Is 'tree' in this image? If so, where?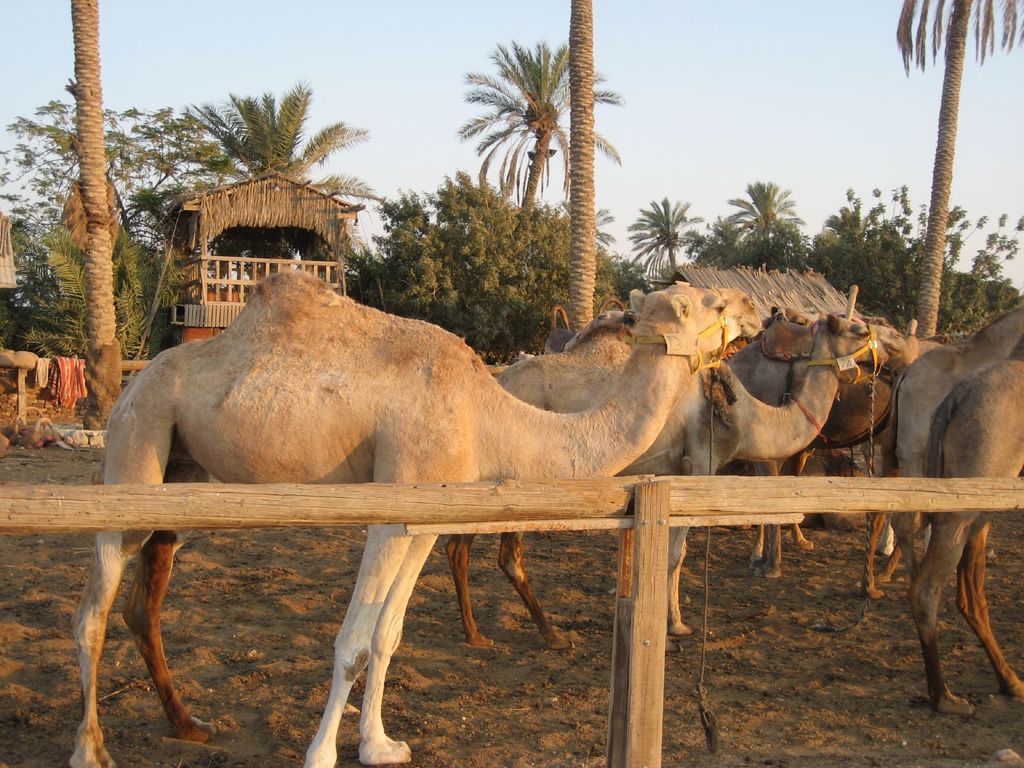
Yes, at <box>346,160,633,367</box>.
